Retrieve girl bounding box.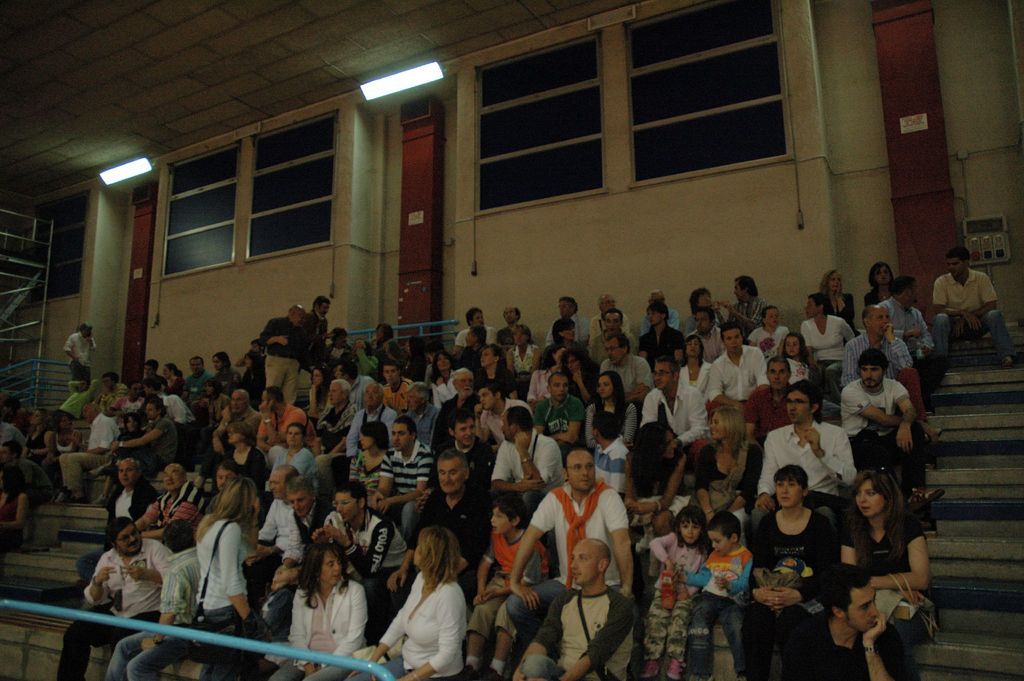
Bounding box: 691, 404, 759, 519.
